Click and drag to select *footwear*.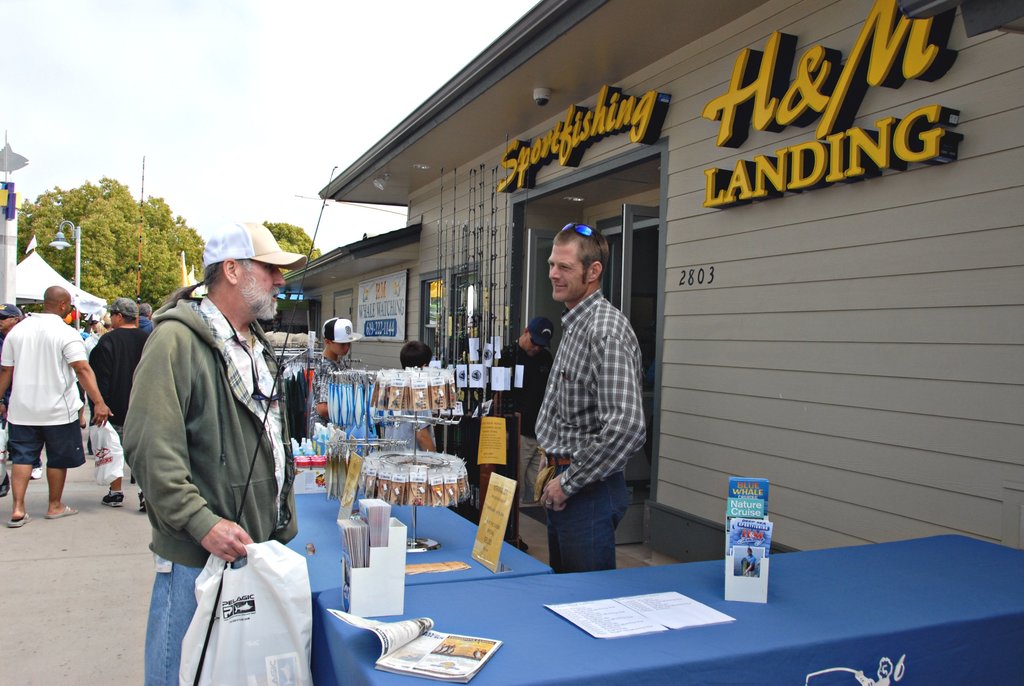
Selection: bbox=[29, 466, 41, 478].
